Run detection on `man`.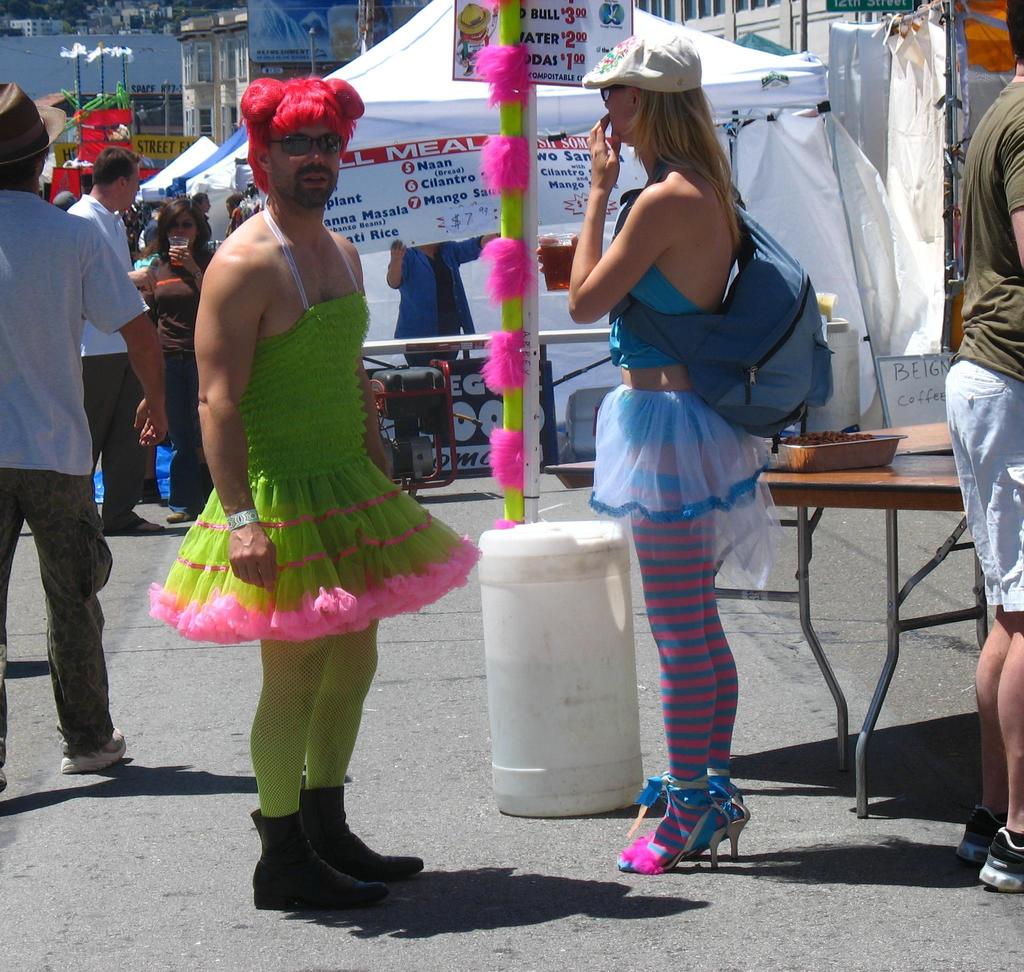
Result: x1=156, y1=68, x2=431, y2=916.
